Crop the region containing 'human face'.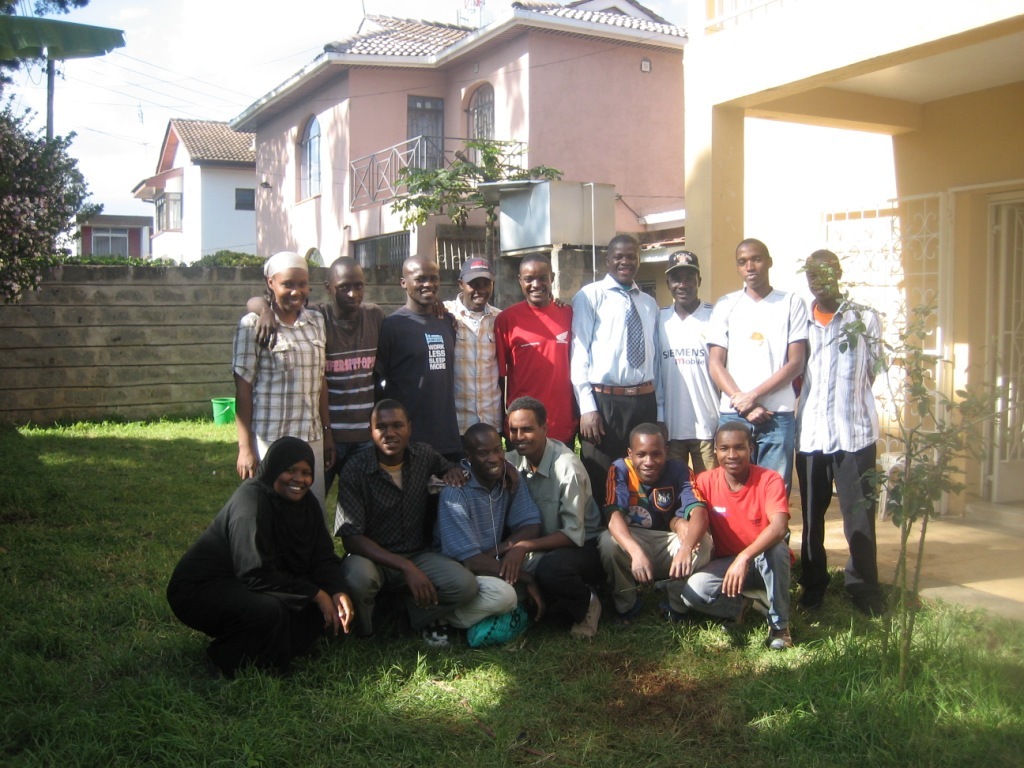
Crop region: box(507, 404, 542, 461).
